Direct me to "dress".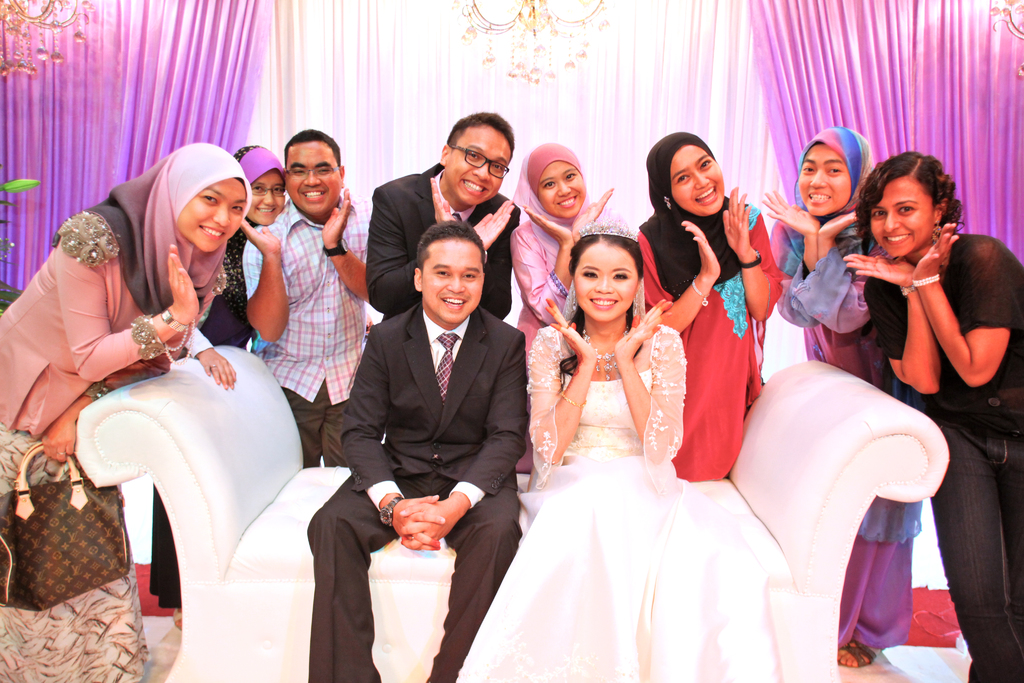
Direction: bbox=(445, 317, 783, 682).
